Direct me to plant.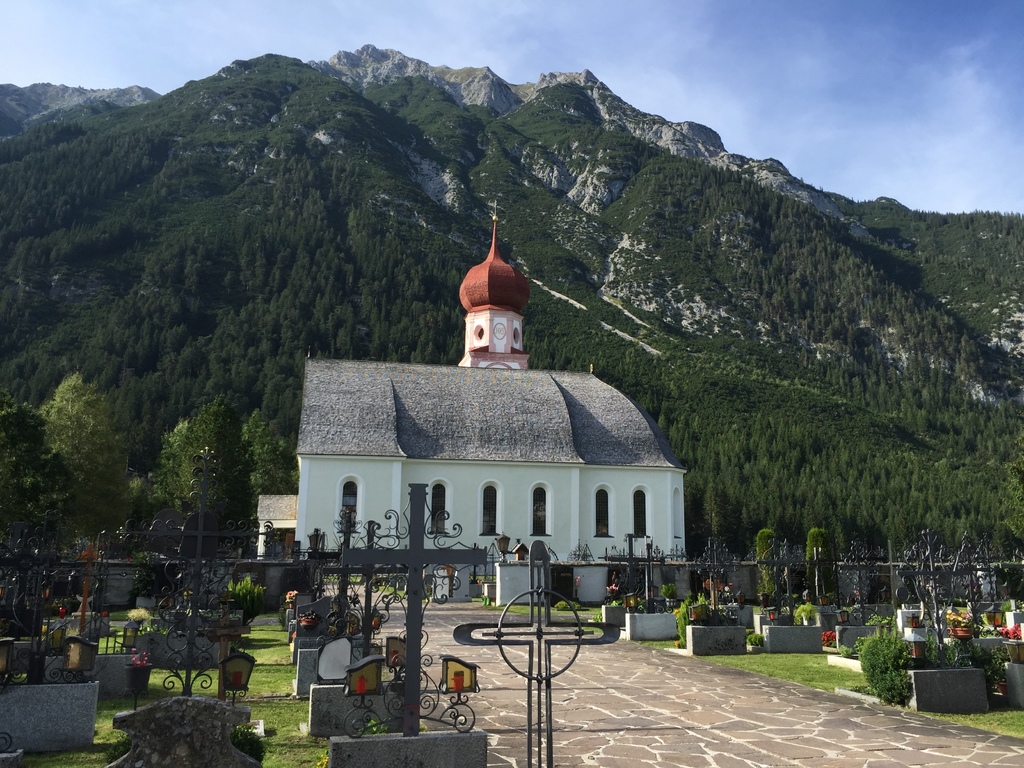
Direction: bbox=(844, 621, 911, 709).
